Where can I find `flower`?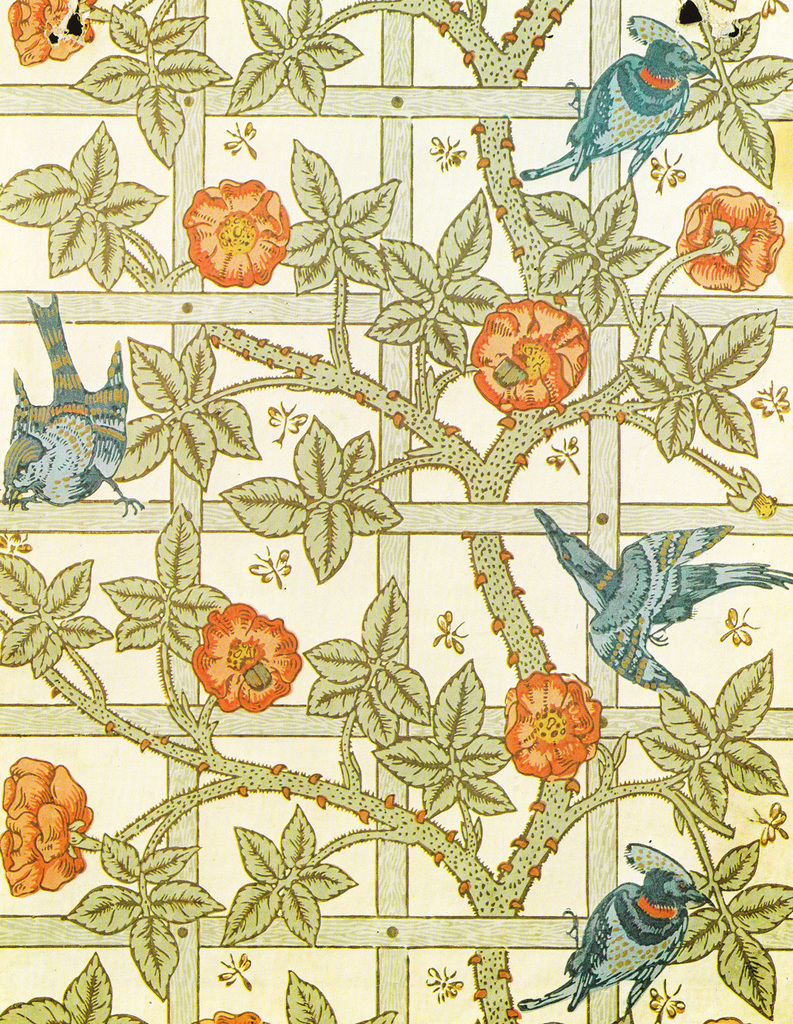
You can find it at rect(501, 669, 603, 786).
